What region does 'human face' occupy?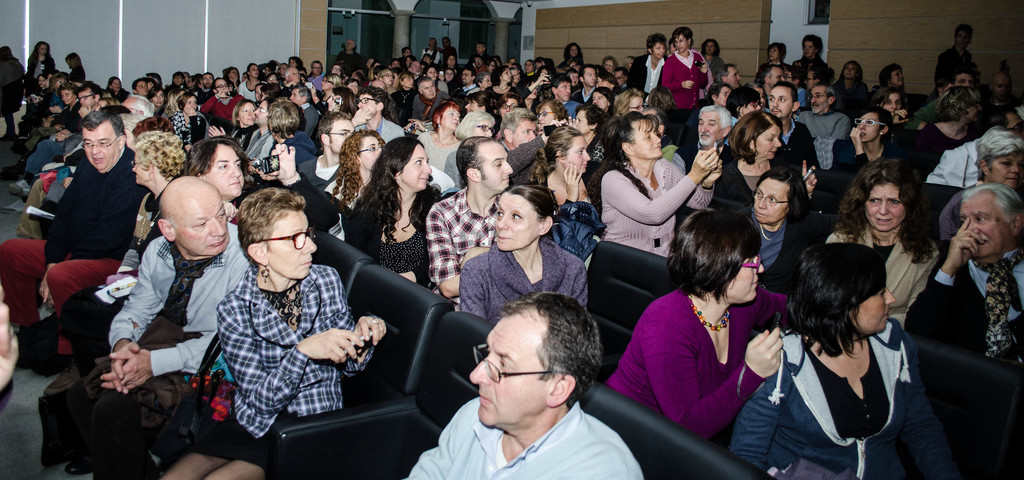
[left=572, top=108, right=588, bottom=133].
